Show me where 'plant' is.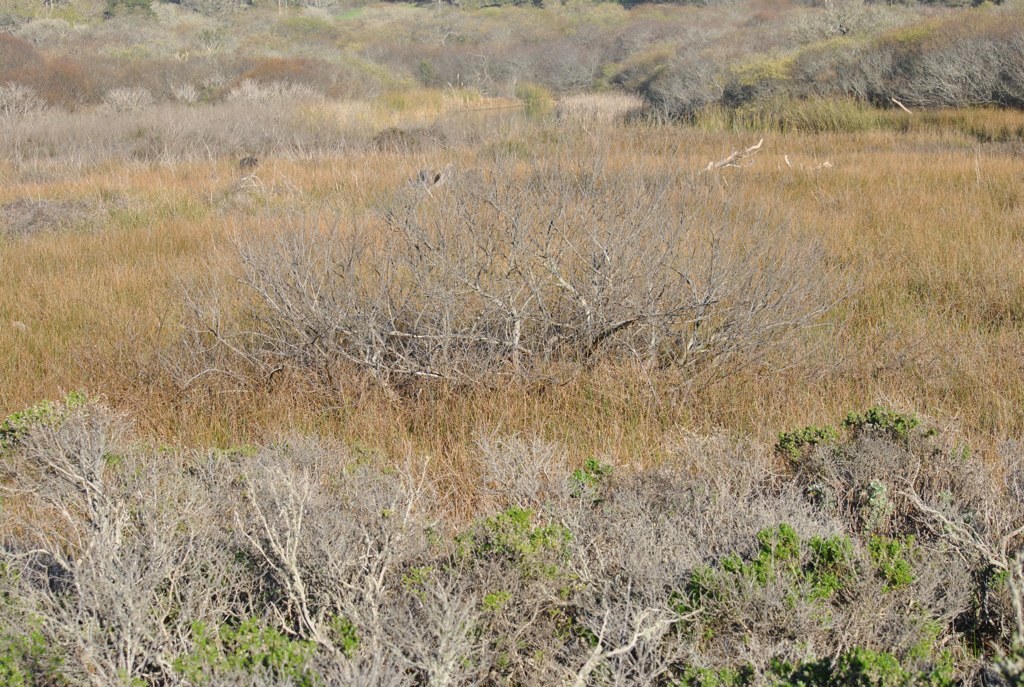
'plant' is at (left=513, top=77, right=565, bottom=135).
